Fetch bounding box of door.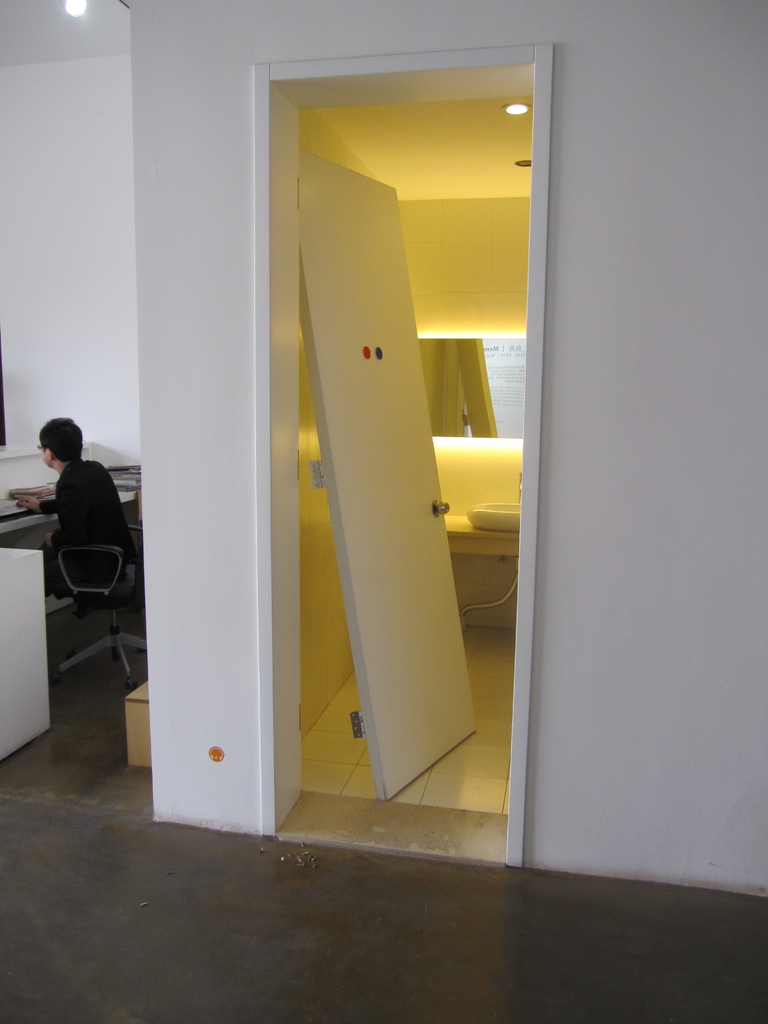
Bbox: box=[289, 140, 483, 815].
